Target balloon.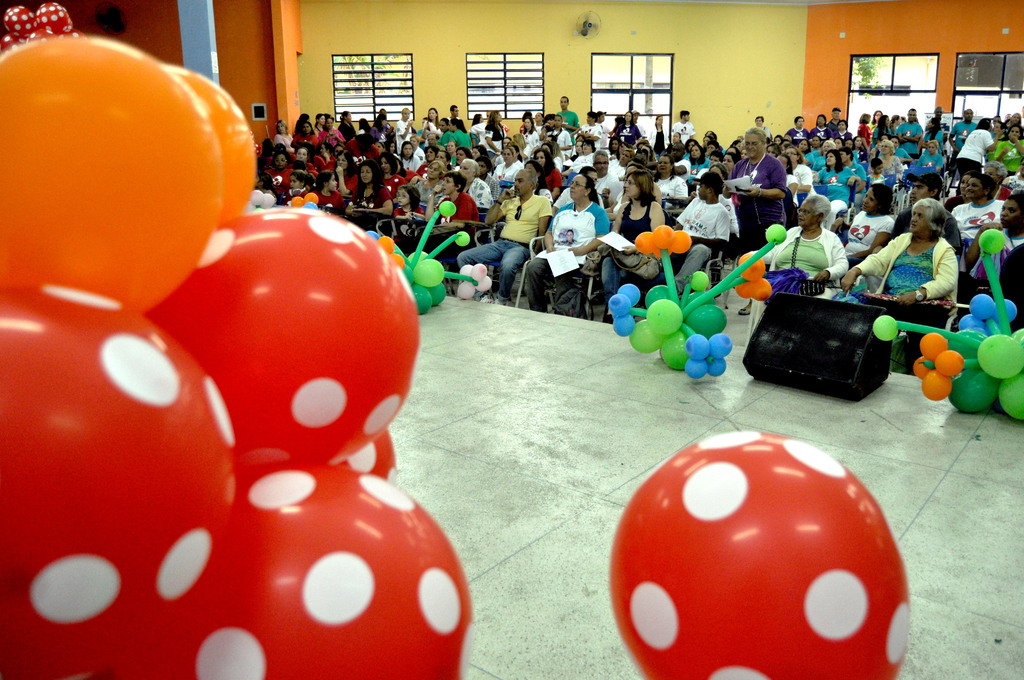
Target region: 681 325 700 336.
